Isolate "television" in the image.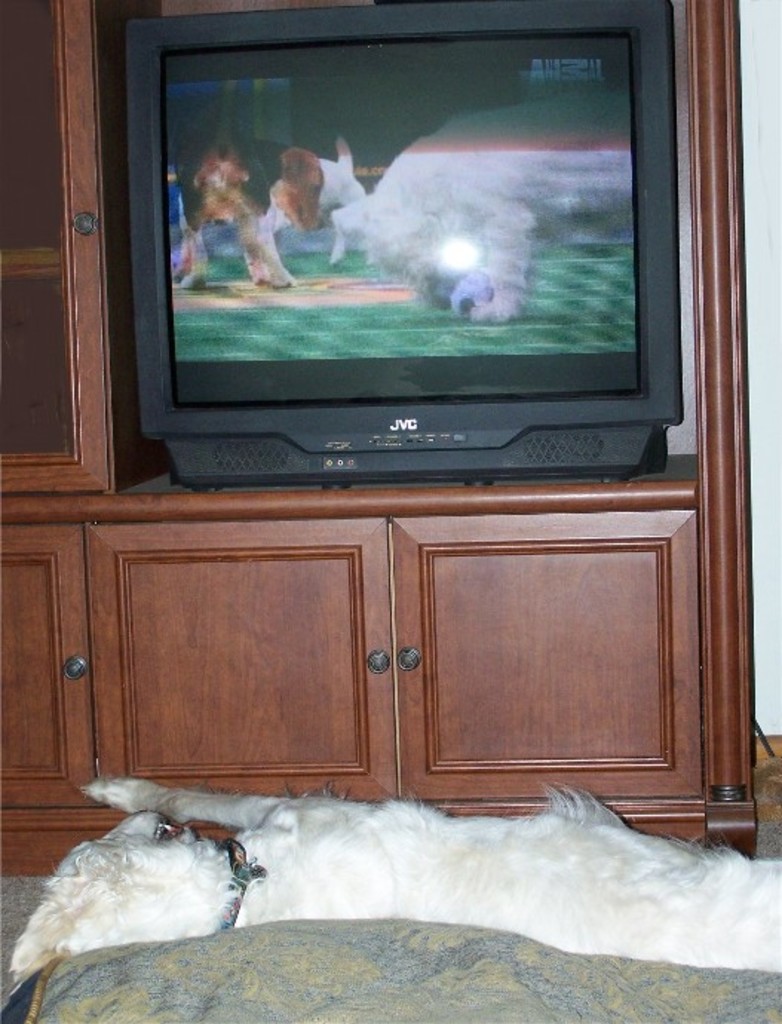
Isolated region: 125 1 683 493.
